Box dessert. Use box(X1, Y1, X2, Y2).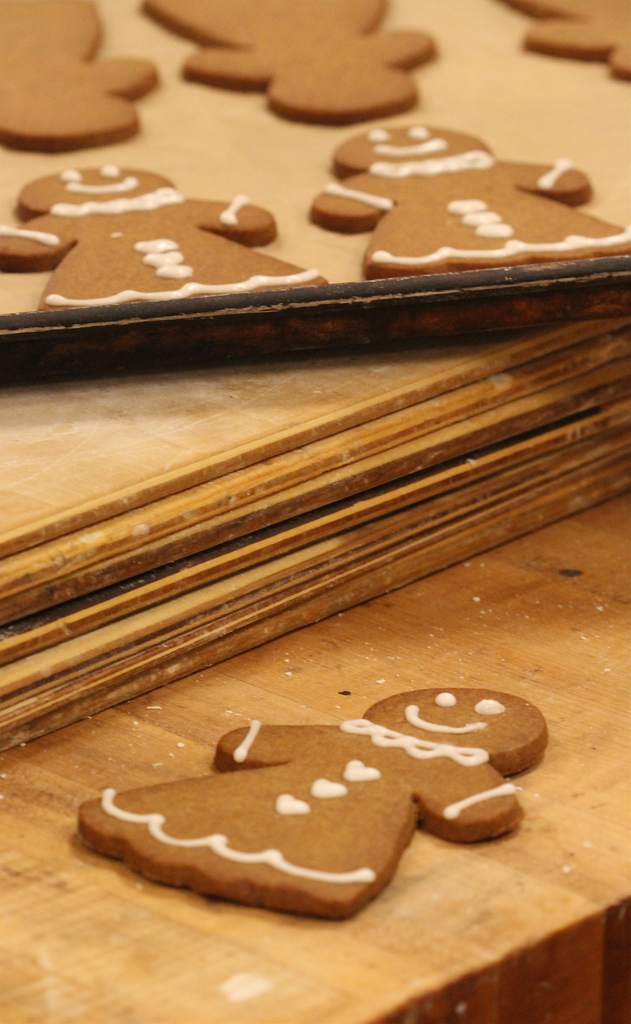
box(0, 0, 164, 148).
